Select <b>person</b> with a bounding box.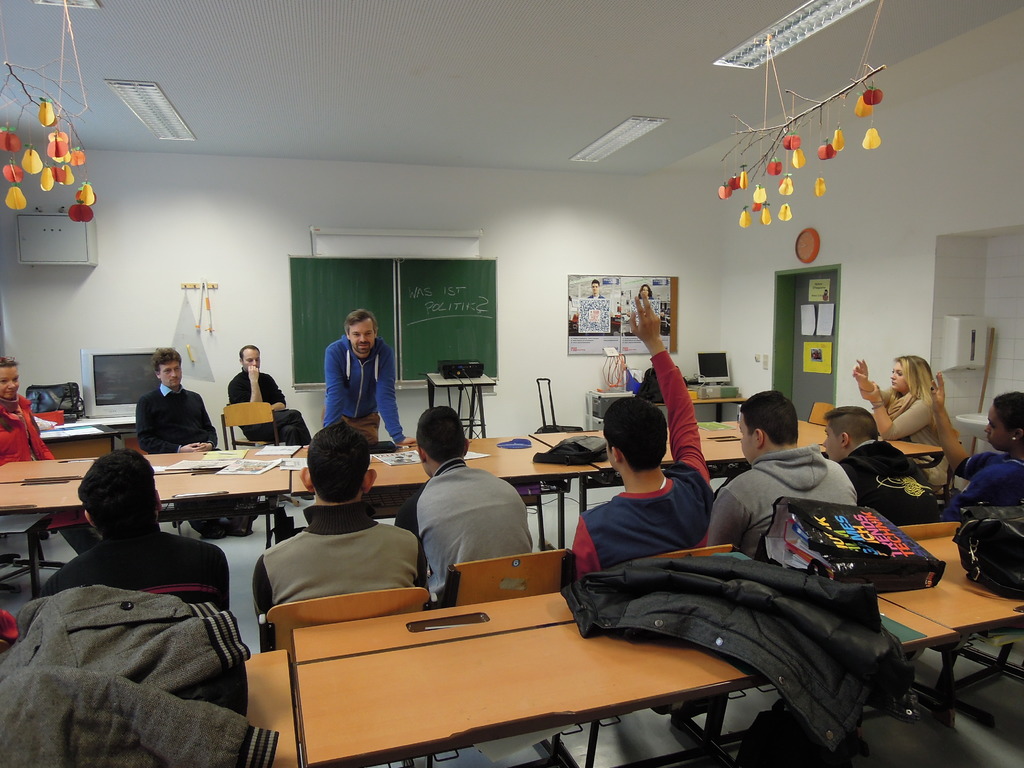
bbox=[851, 341, 963, 471].
